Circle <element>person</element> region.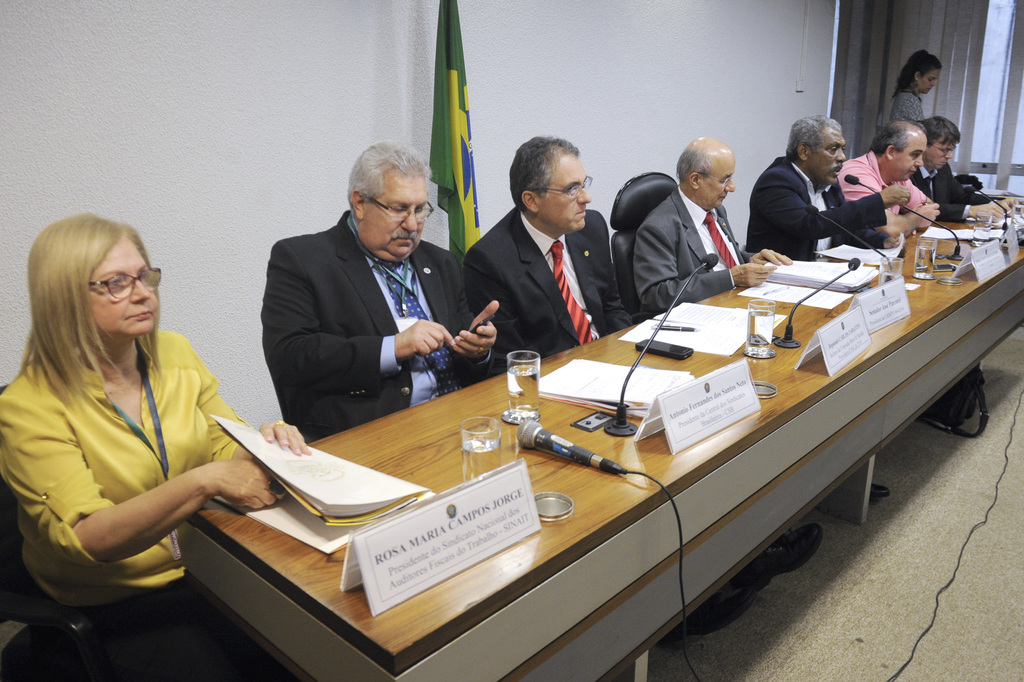
Region: {"left": 754, "top": 110, "right": 882, "bottom": 275}.
